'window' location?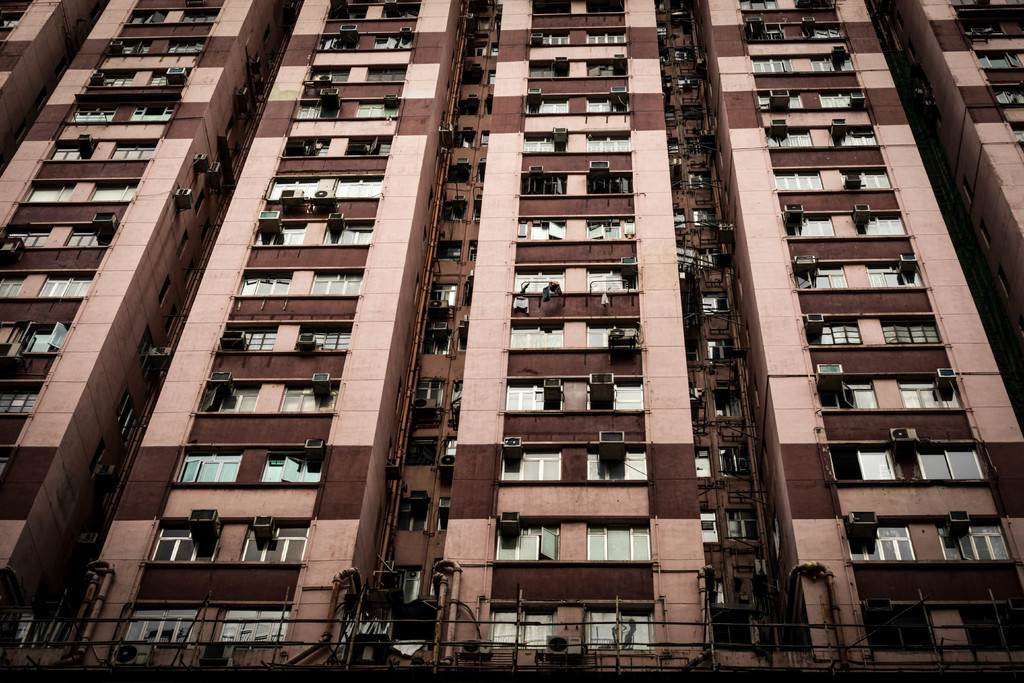
locate(263, 452, 323, 483)
